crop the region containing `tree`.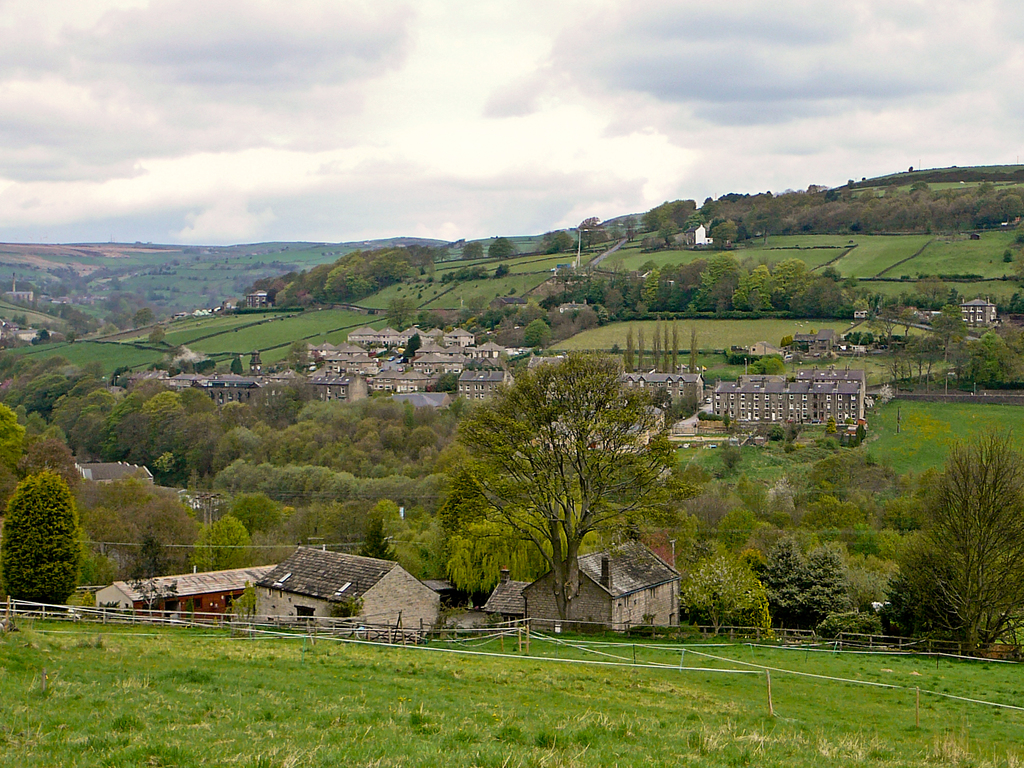
Crop region: left=369, top=254, right=409, bottom=276.
